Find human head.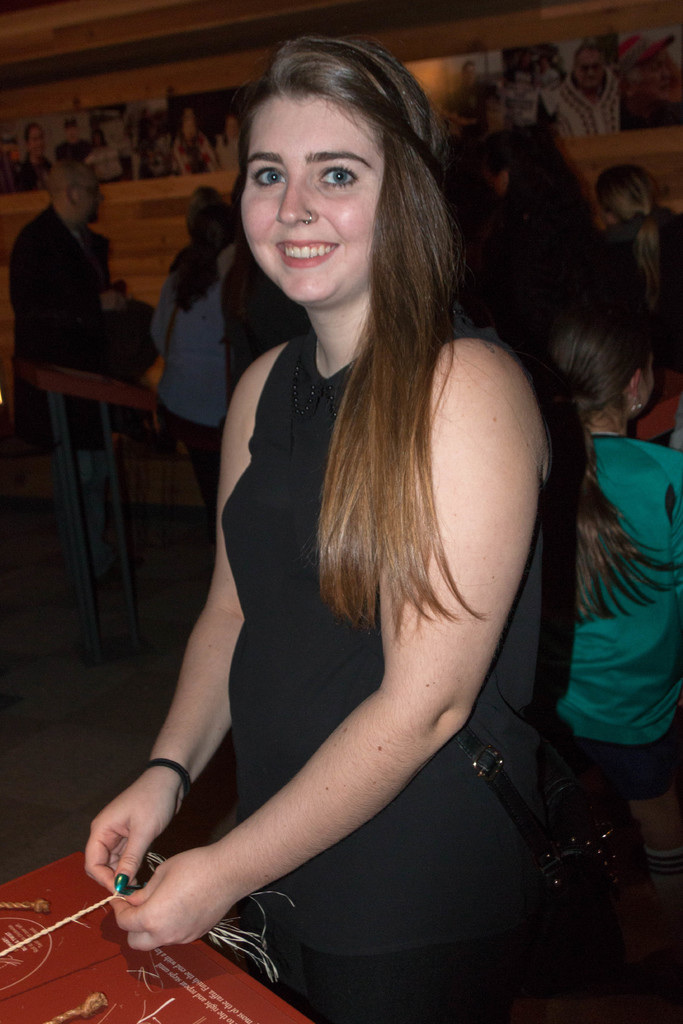
left=185, top=183, right=234, bottom=253.
